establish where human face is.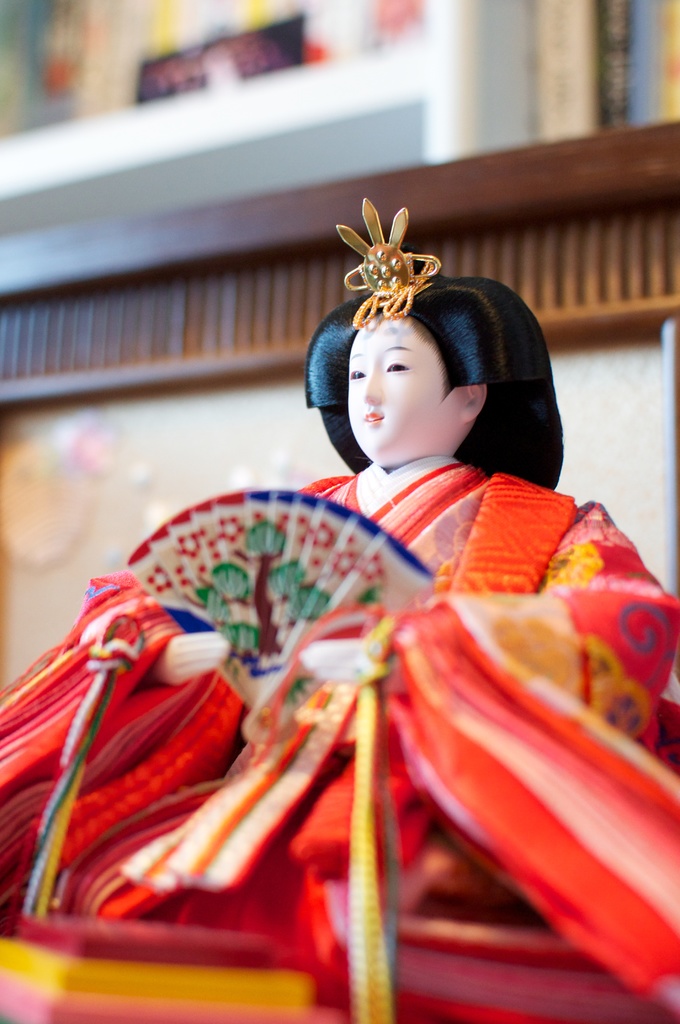
Established at <bbox>357, 319, 451, 448</bbox>.
